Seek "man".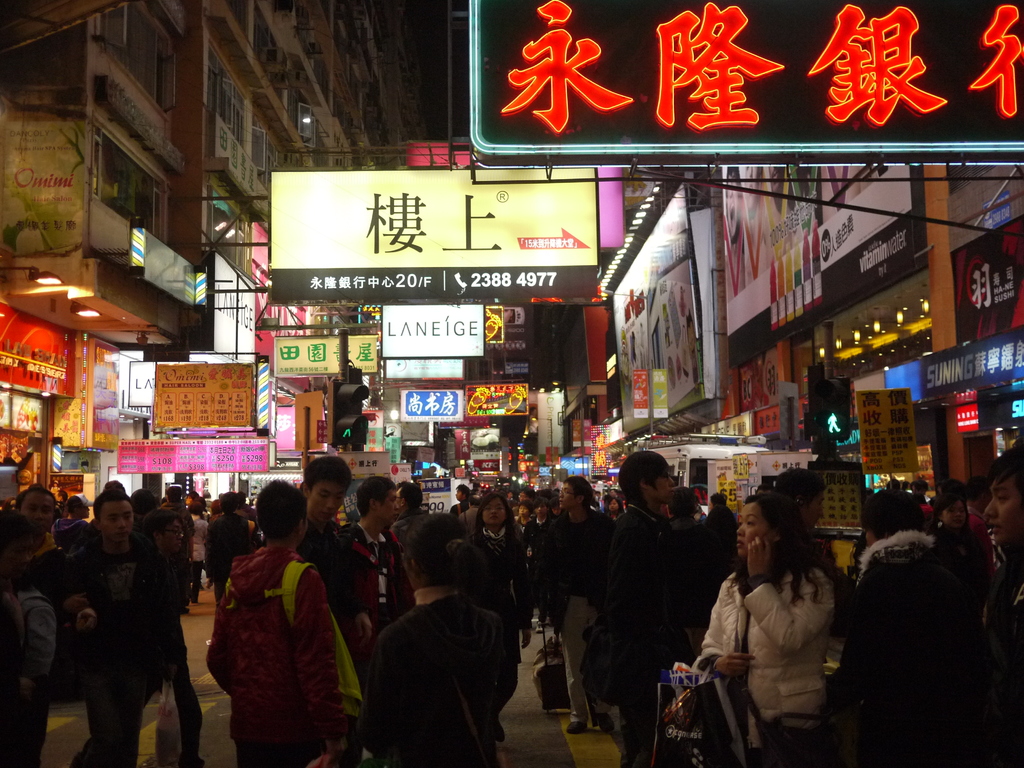
(left=508, top=485, right=532, bottom=510).
